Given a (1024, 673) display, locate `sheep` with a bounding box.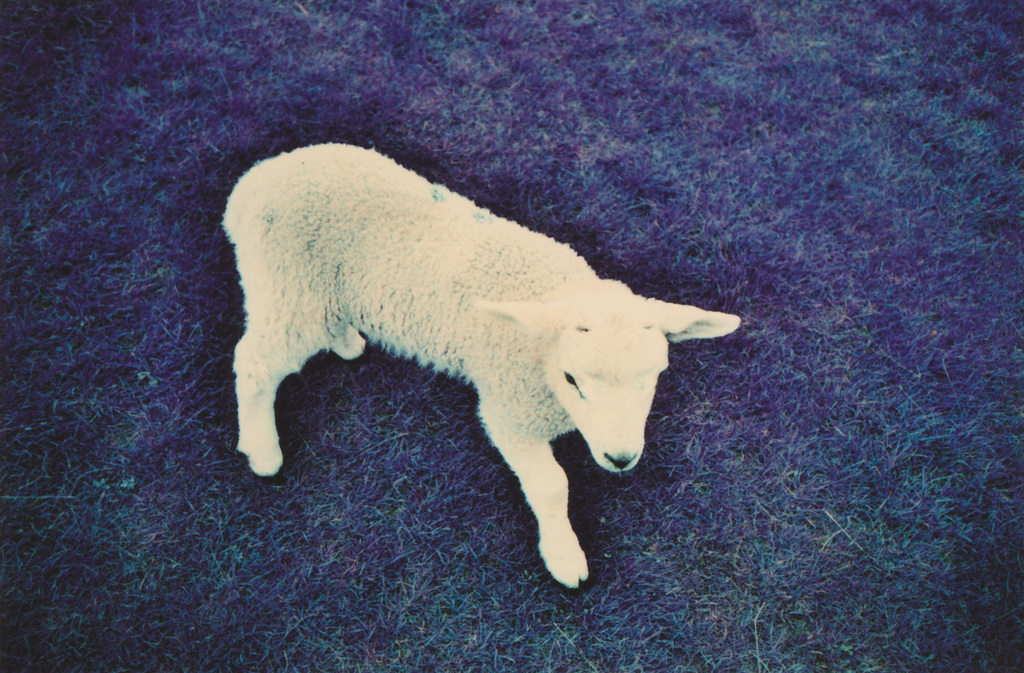
Located: bbox=[207, 129, 719, 600].
